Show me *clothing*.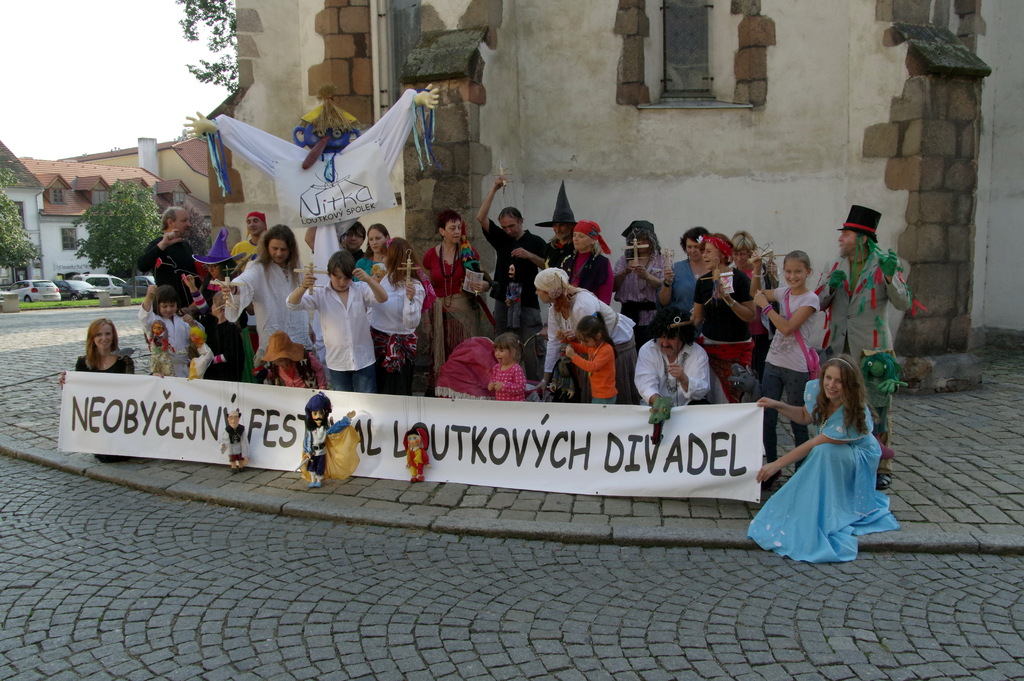
*clothing* is here: pyautogui.locateOnScreen(633, 332, 714, 403).
